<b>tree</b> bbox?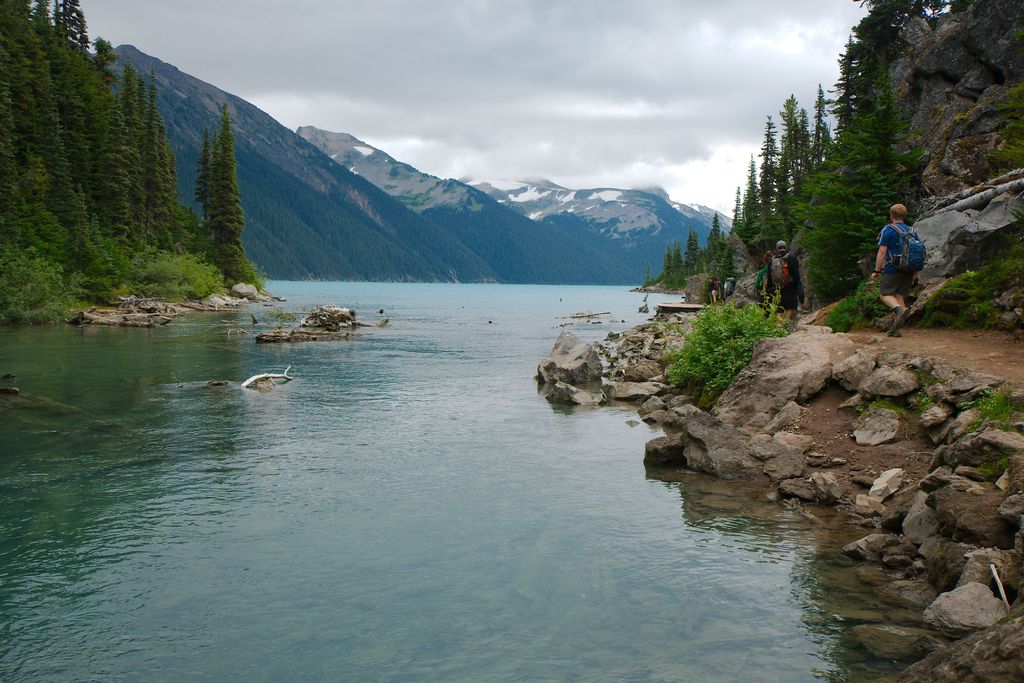
x1=646, y1=263, x2=651, y2=283
